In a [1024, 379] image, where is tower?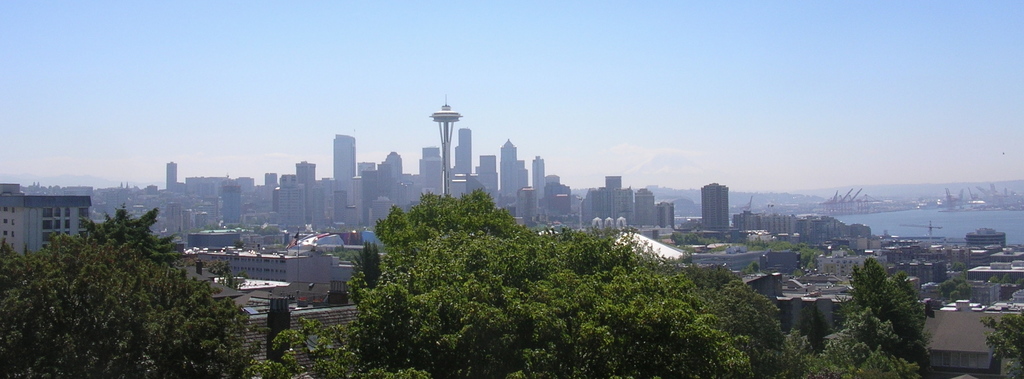
166:163:176:194.
